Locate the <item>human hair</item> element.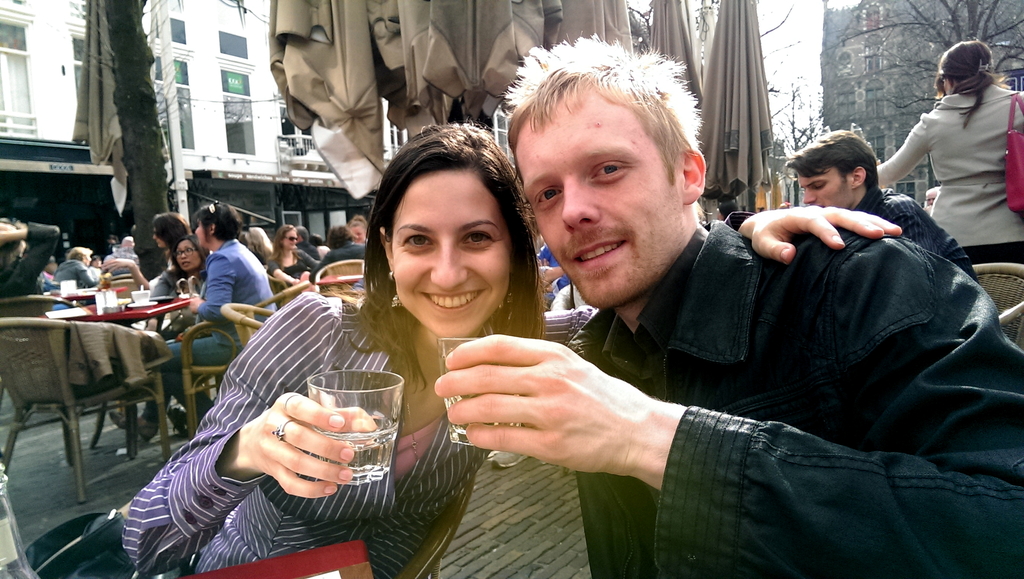
Element bbox: detection(193, 200, 243, 243).
